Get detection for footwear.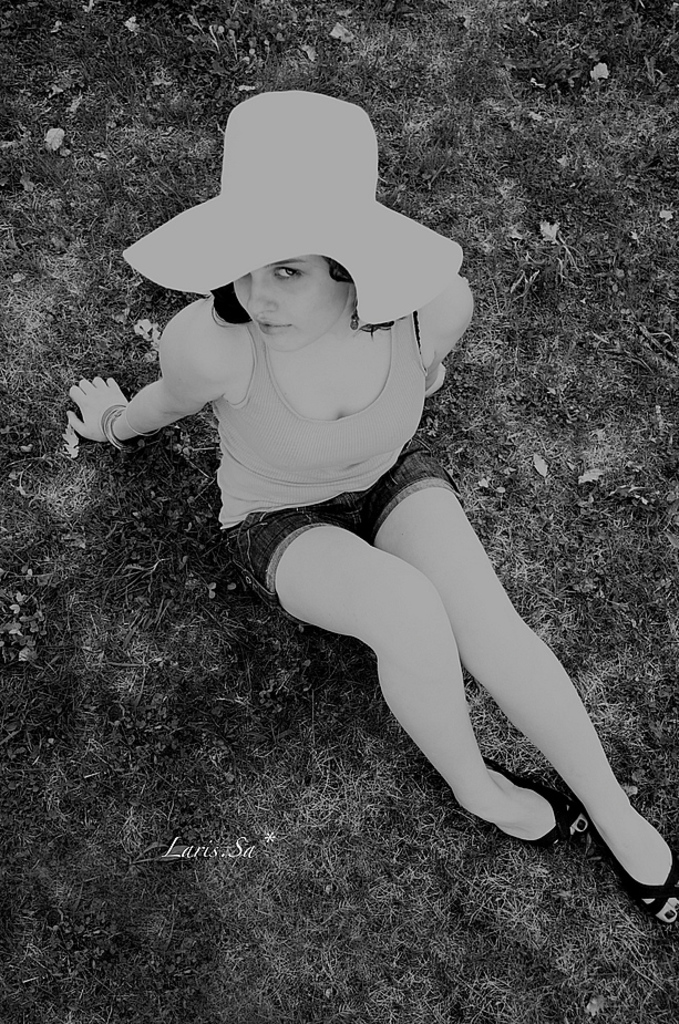
Detection: {"x1": 445, "y1": 754, "x2": 591, "y2": 848}.
